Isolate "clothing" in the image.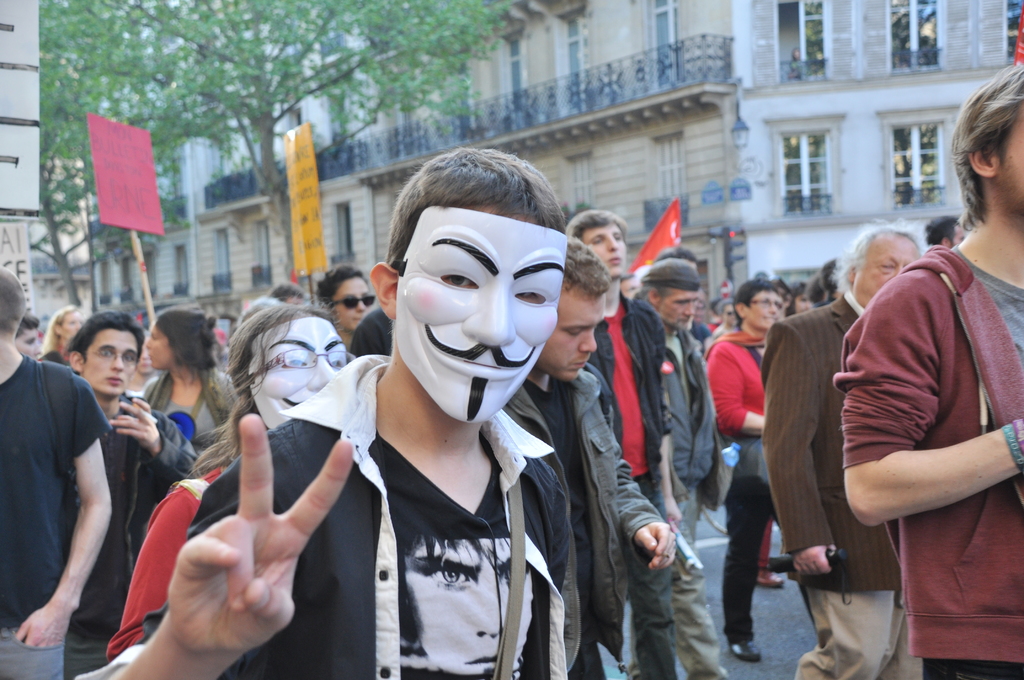
Isolated region: x1=825, y1=220, x2=1023, y2=679.
